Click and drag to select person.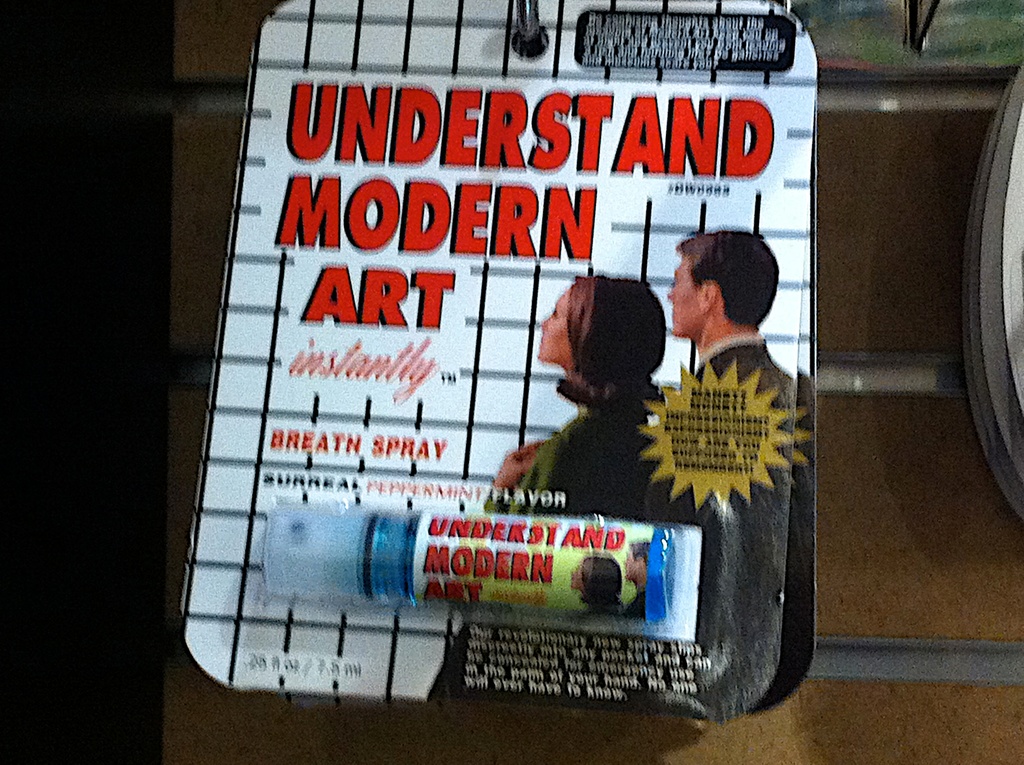
Selection: pyautogui.locateOnScreen(623, 541, 644, 627).
